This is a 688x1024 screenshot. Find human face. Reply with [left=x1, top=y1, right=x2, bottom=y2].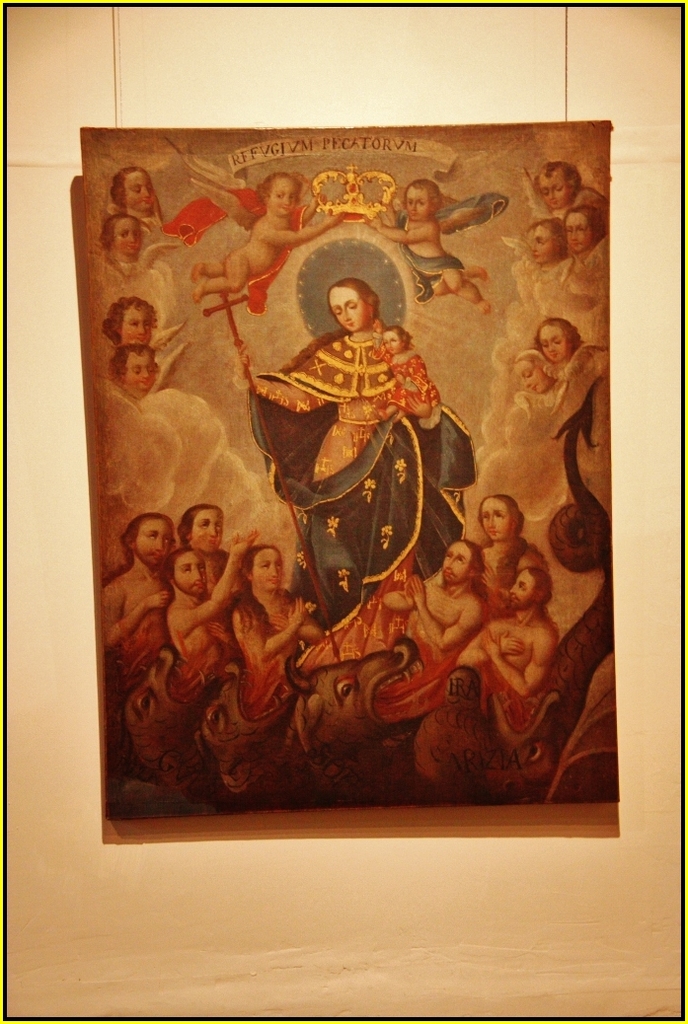
[left=409, top=188, right=426, bottom=222].
